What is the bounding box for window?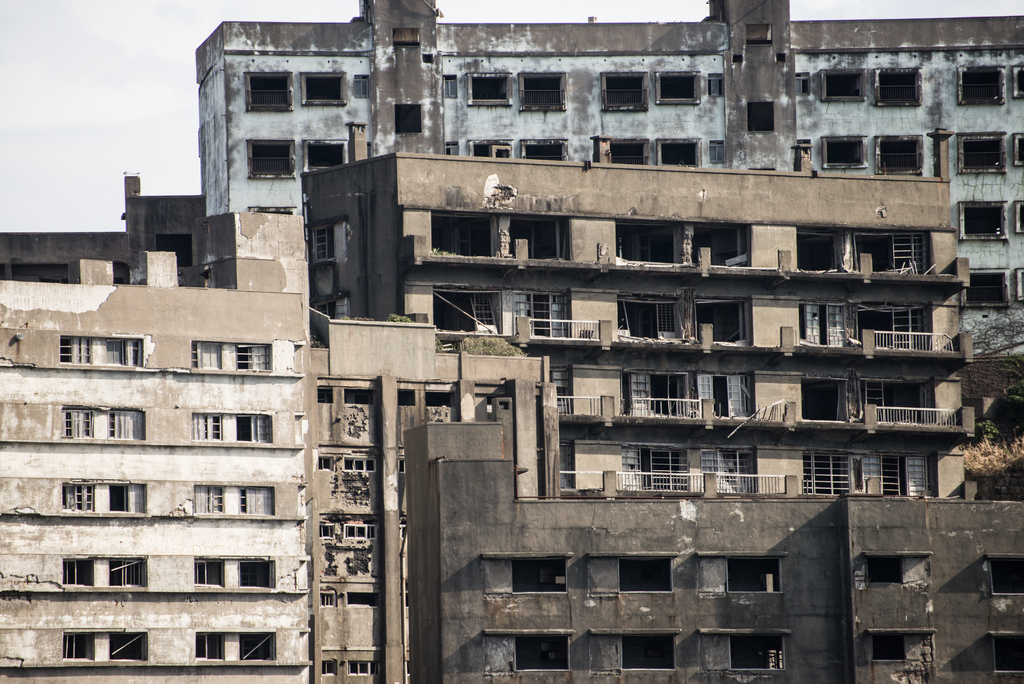
left=961, top=208, right=1002, bottom=232.
